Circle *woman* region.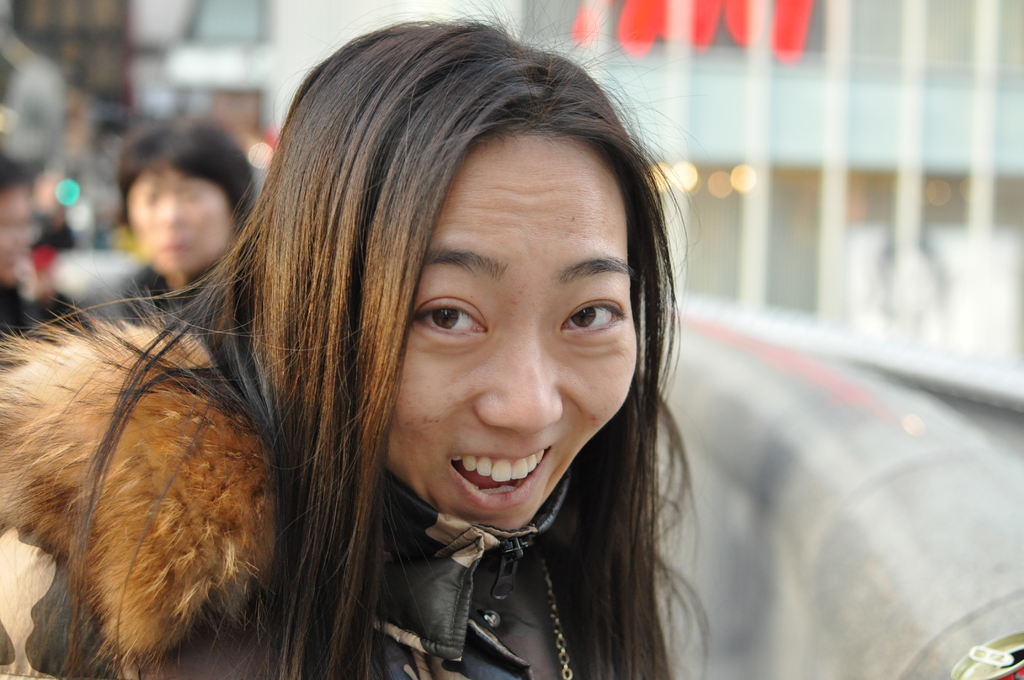
Region: Rect(42, 30, 774, 679).
